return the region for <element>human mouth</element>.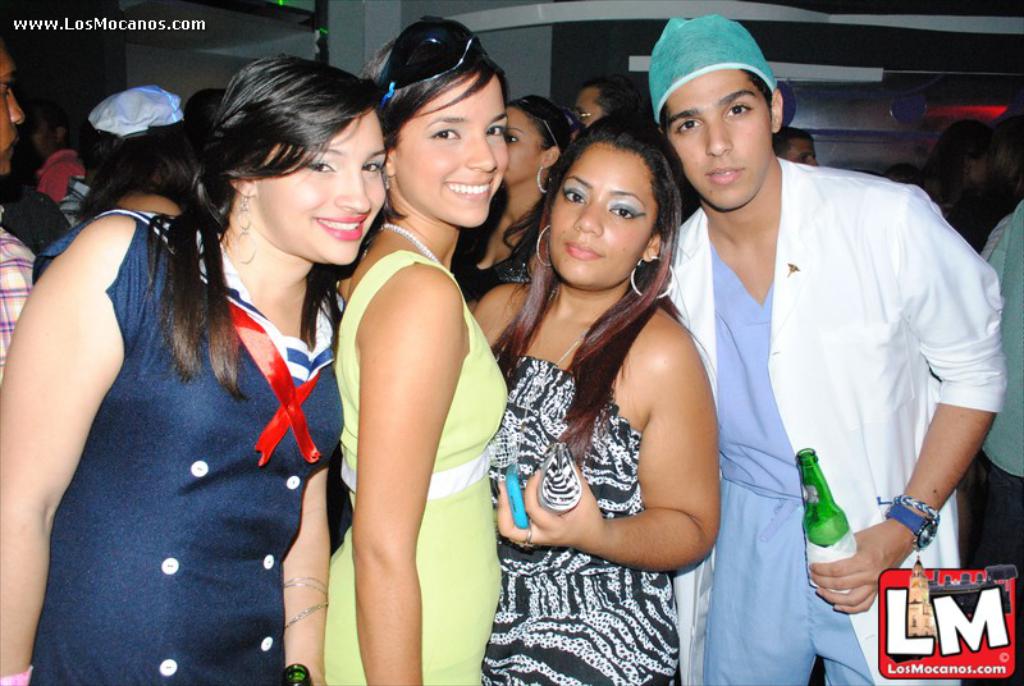
l=568, t=235, r=605, b=267.
